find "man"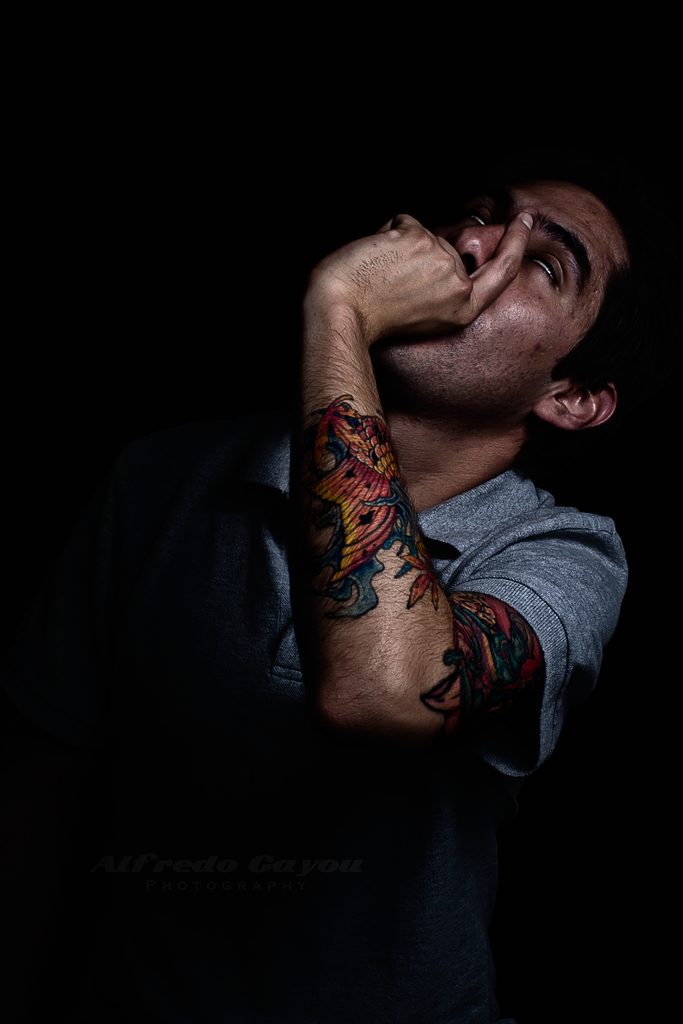
(226,136,661,945)
